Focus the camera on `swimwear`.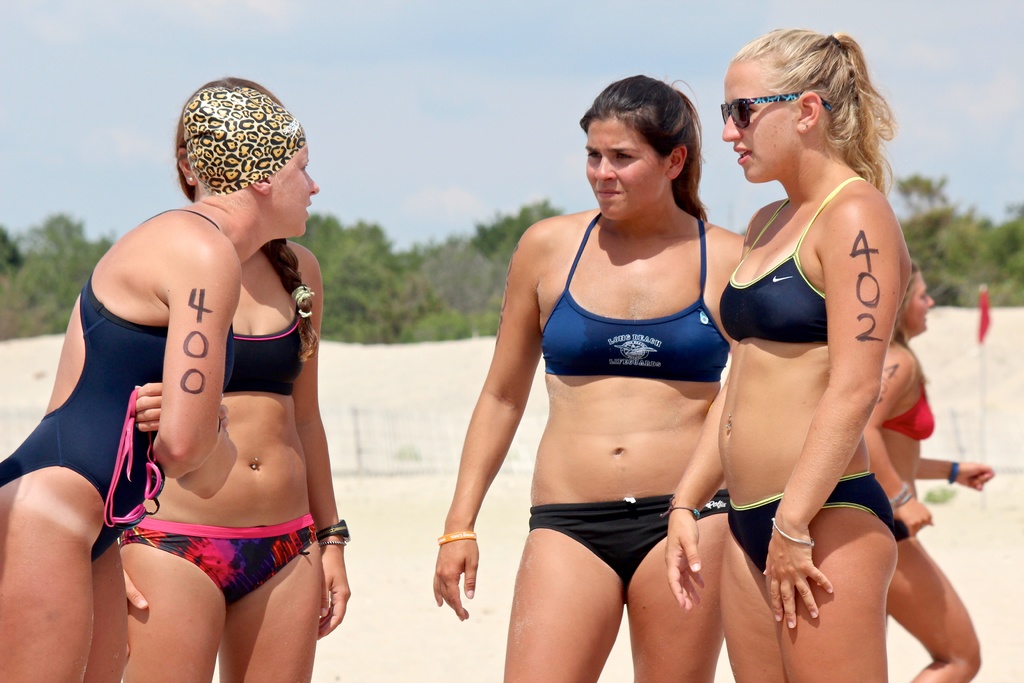
Focus region: select_region(117, 518, 317, 607).
